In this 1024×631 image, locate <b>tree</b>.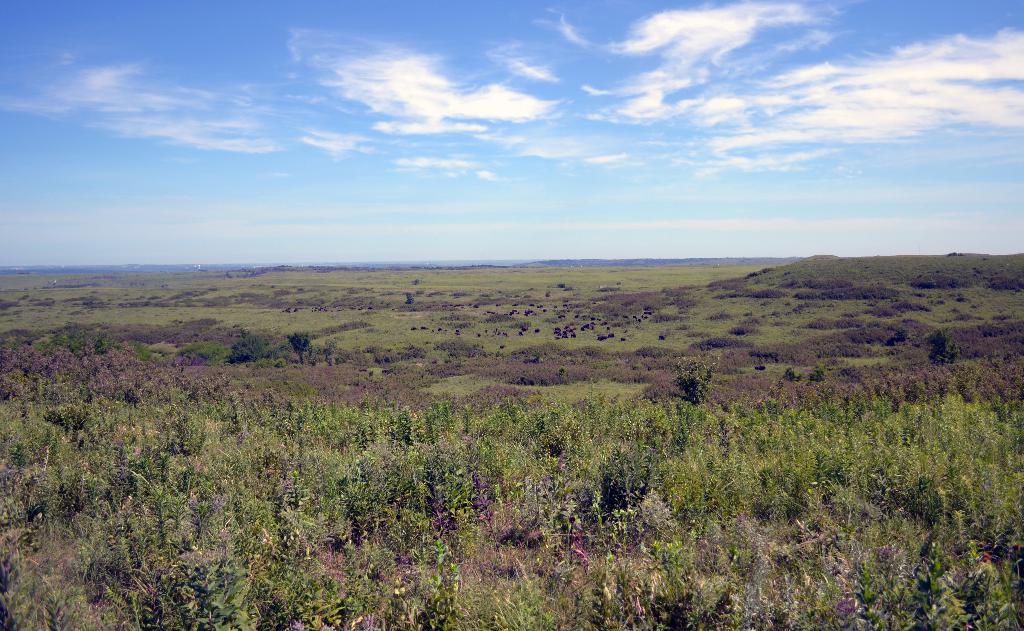
Bounding box: bbox=[224, 331, 283, 367].
